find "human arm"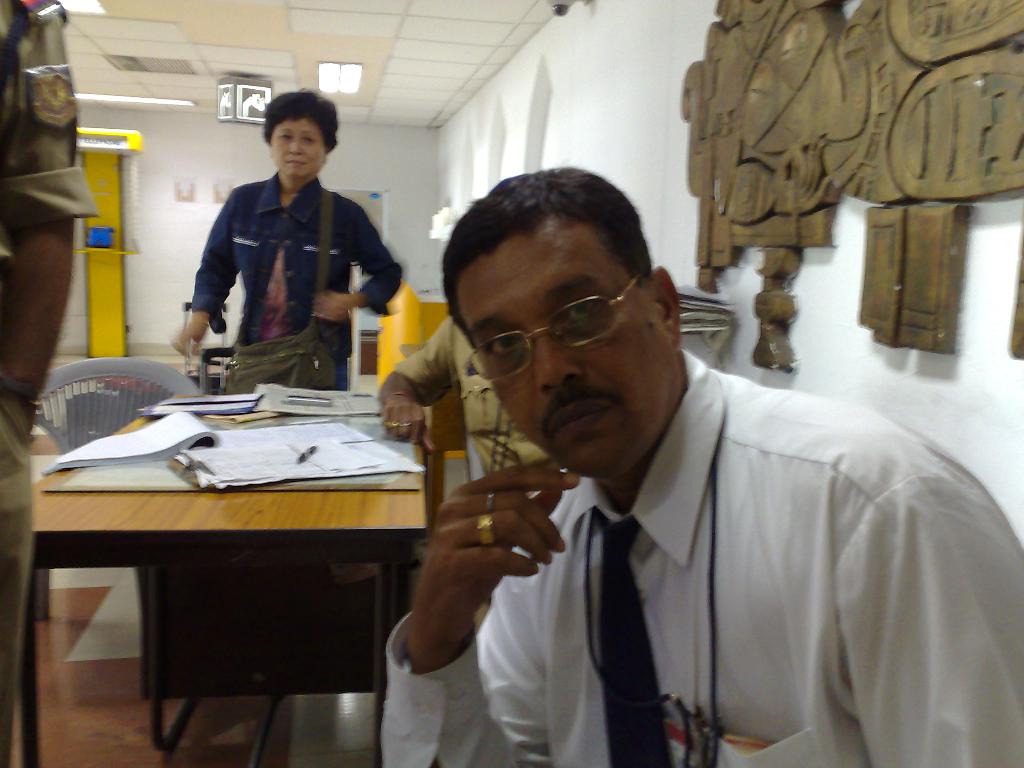
[833, 474, 1023, 767]
